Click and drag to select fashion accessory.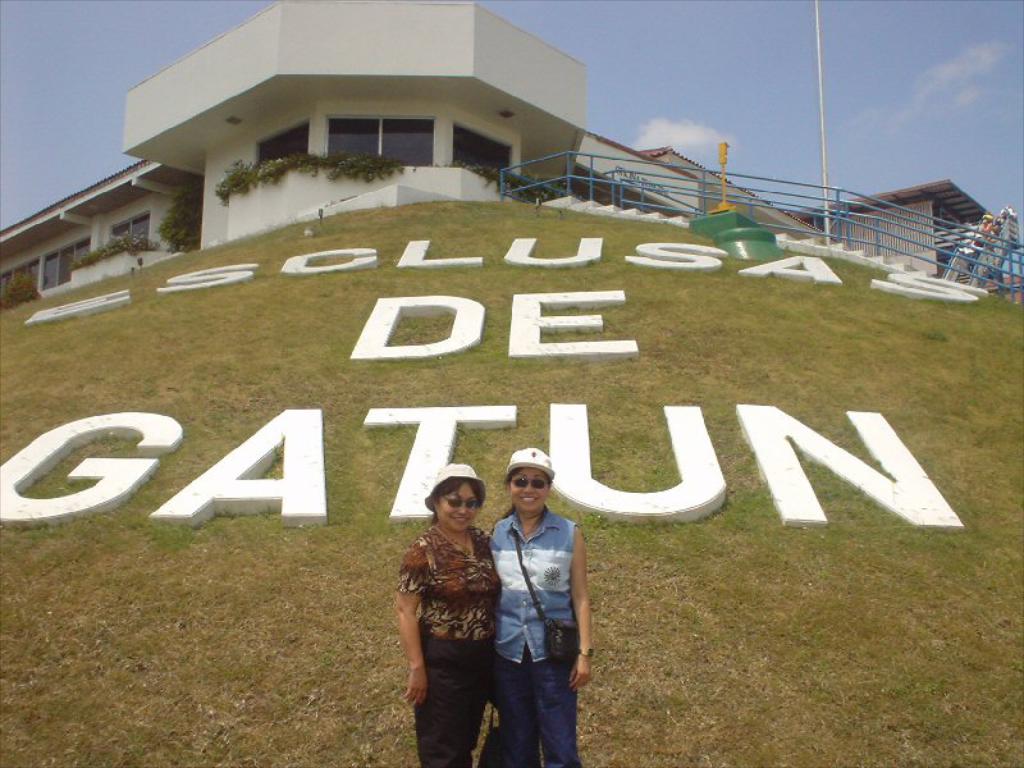
Selection: locate(507, 471, 553, 493).
